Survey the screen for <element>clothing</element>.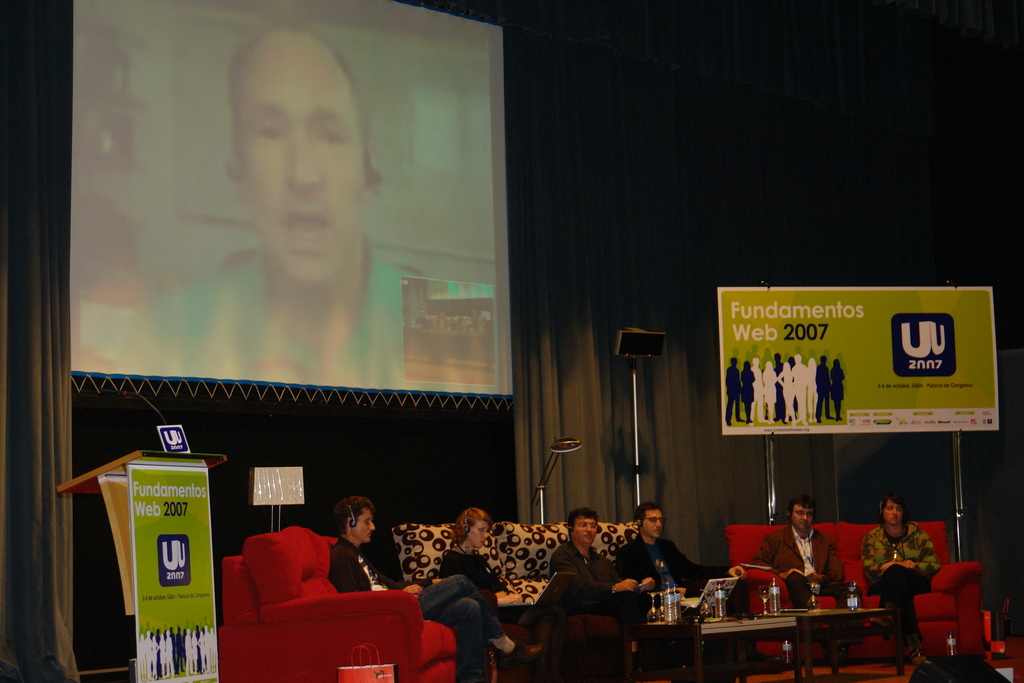
Survey found: (610,532,730,682).
